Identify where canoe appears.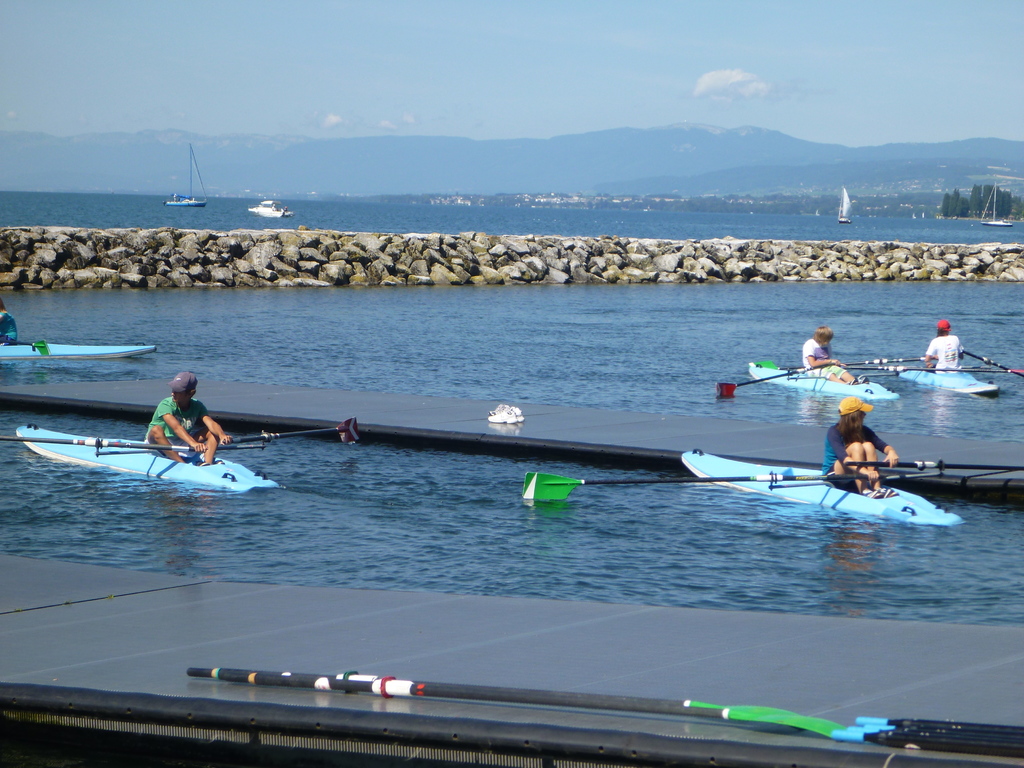
Appears at 755,362,896,405.
